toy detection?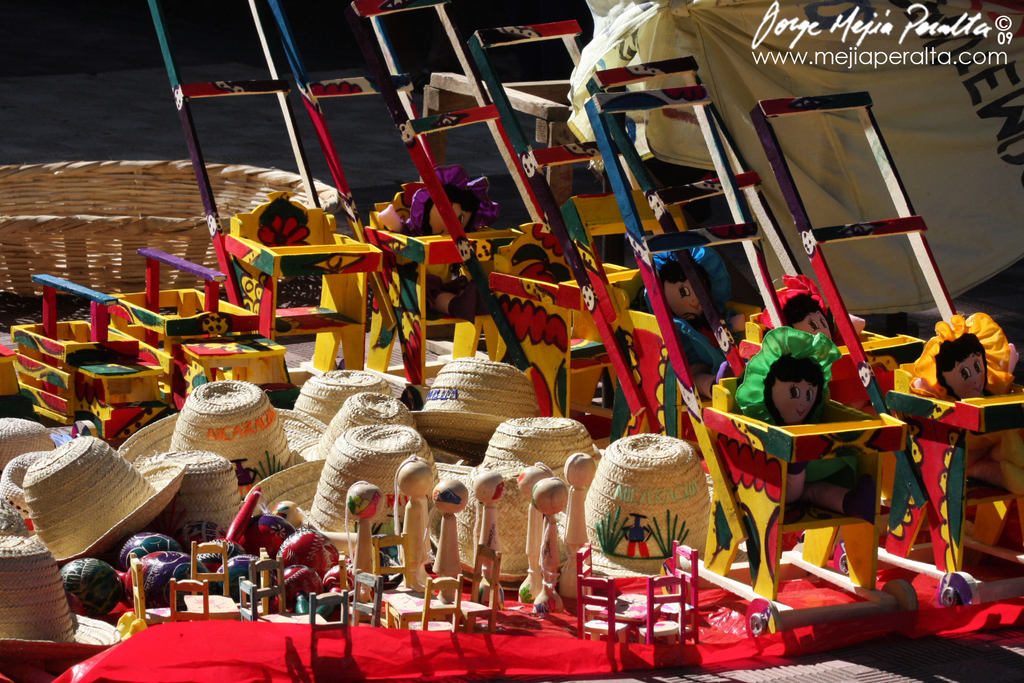
rect(100, 245, 269, 354)
